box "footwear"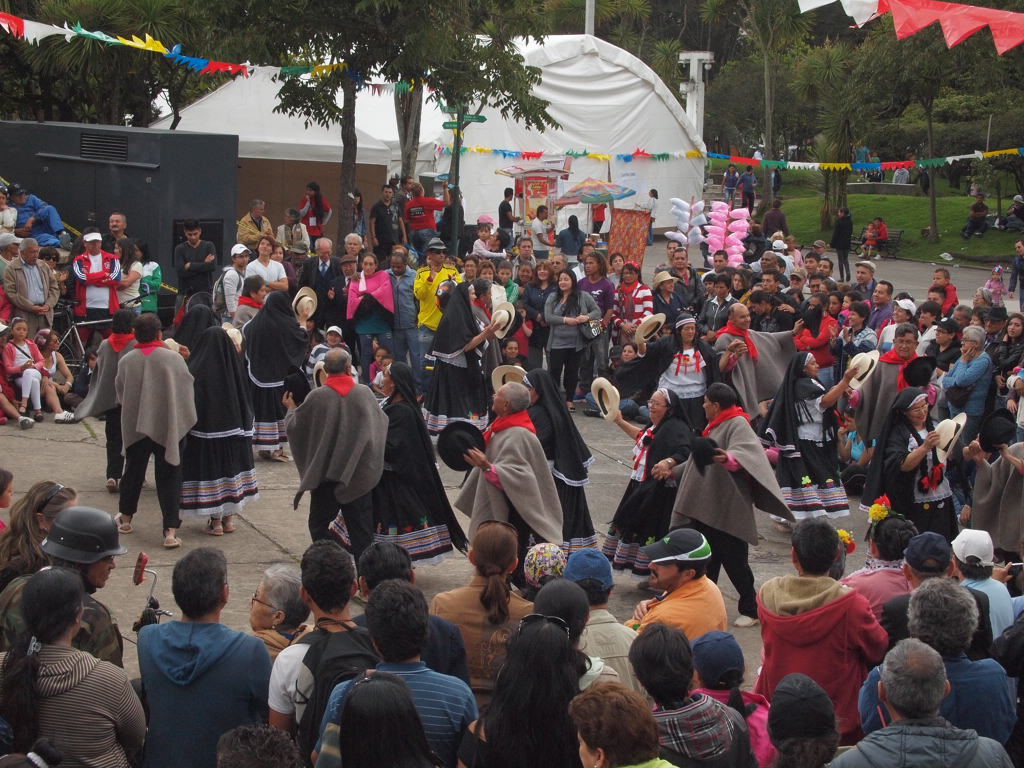
<box>55,410,72,424</box>
